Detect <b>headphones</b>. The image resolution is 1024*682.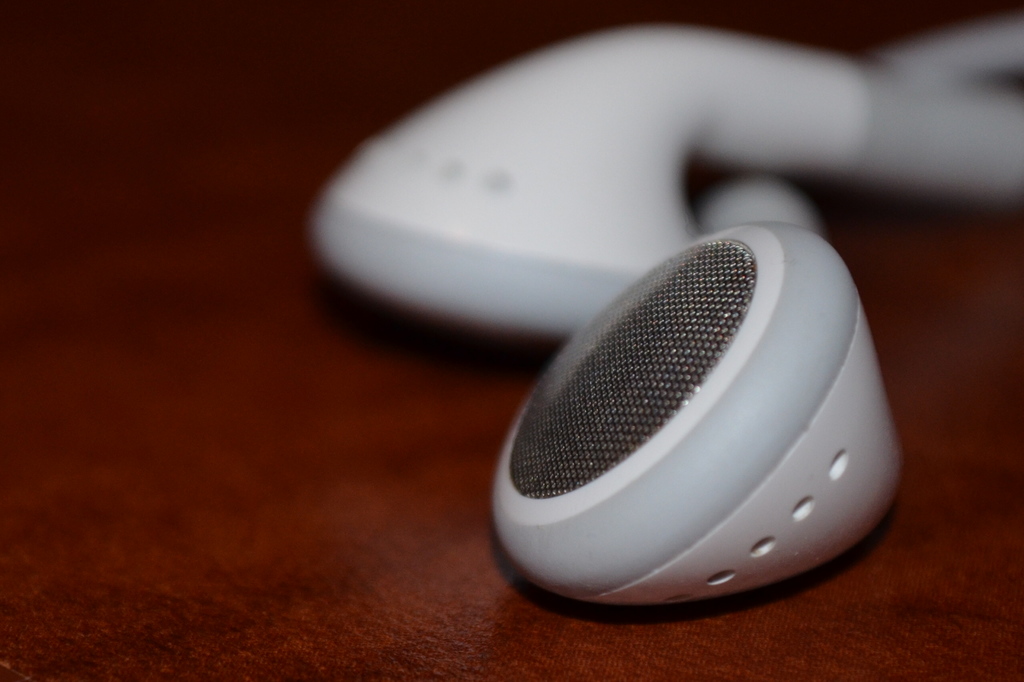
{"left": 311, "top": 20, "right": 1021, "bottom": 612}.
